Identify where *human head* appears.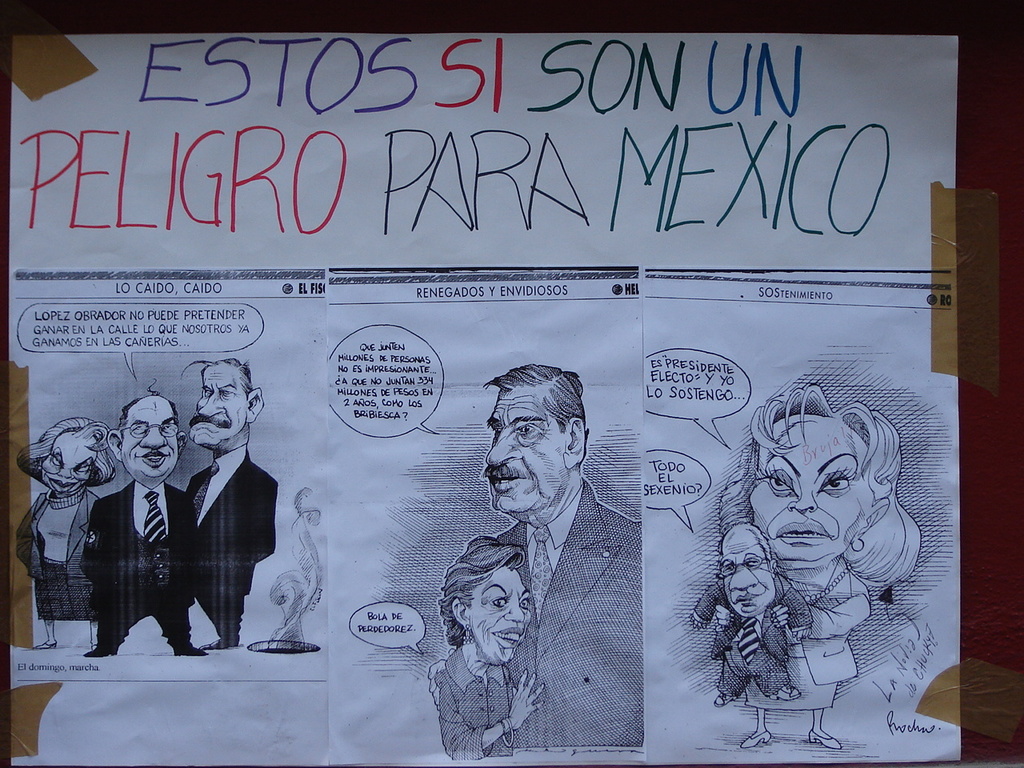
Appears at crop(113, 394, 184, 477).
